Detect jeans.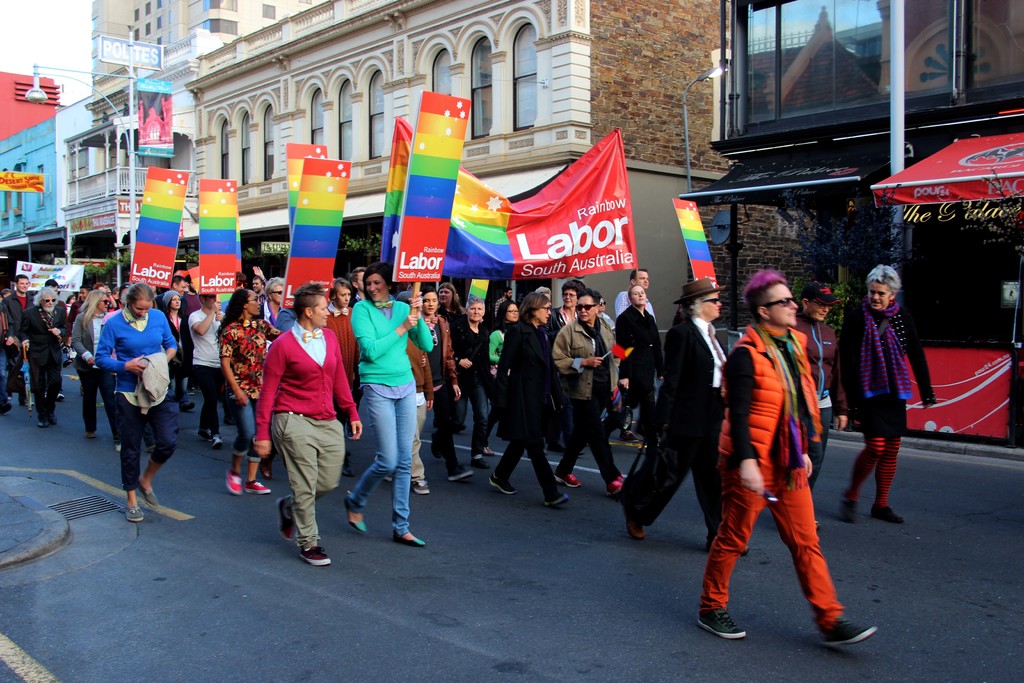
Detected at [72,356,120,436].
